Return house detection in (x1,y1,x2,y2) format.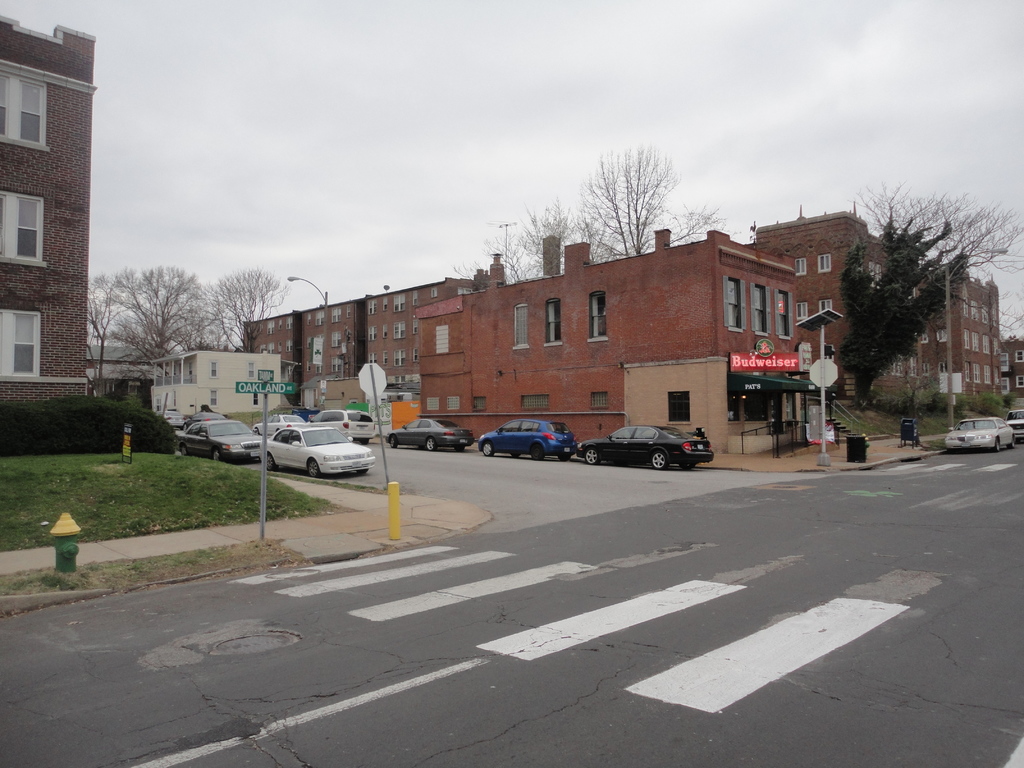
(0,20,95,404).
